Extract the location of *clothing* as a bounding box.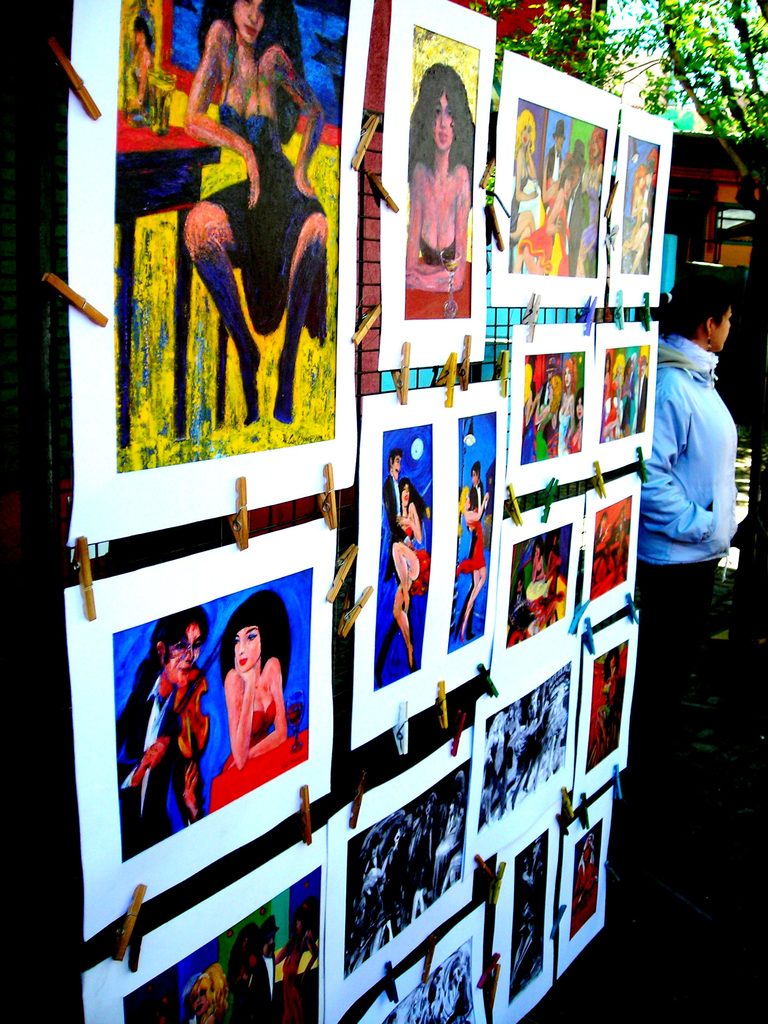
rect(408, 527, 431, 599).
